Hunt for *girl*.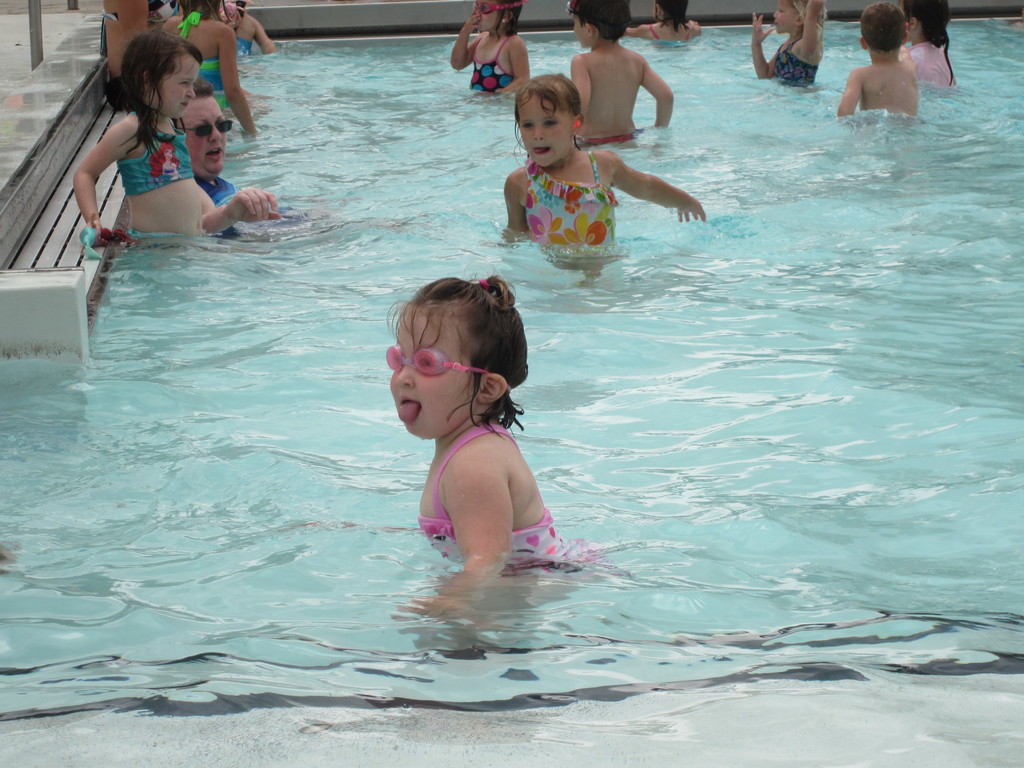
Hunted down at x1=504 y1=72 x2=704 y2=248.
